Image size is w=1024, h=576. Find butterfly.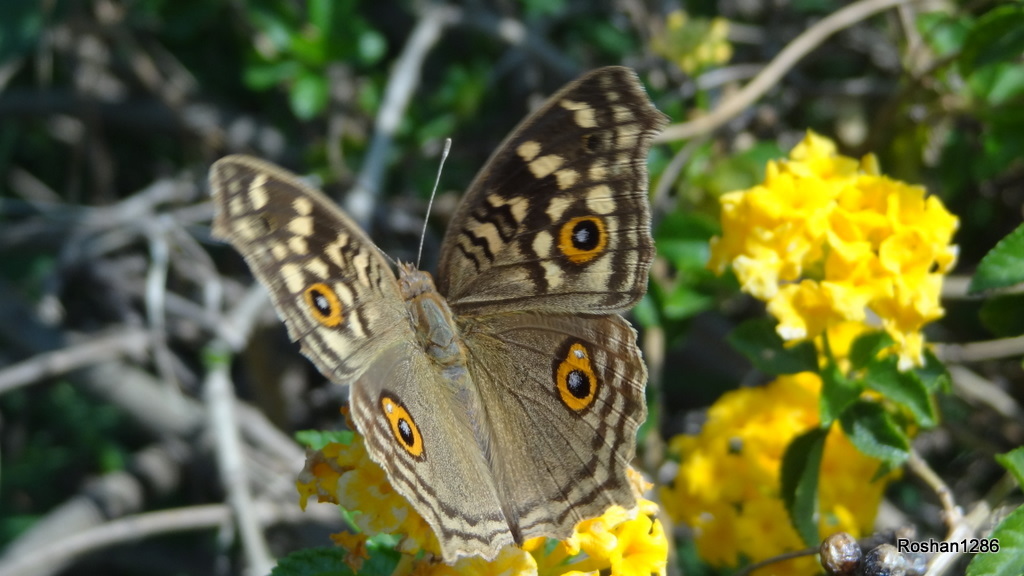
x1=217 y1=82 x2=680 y2=575.
